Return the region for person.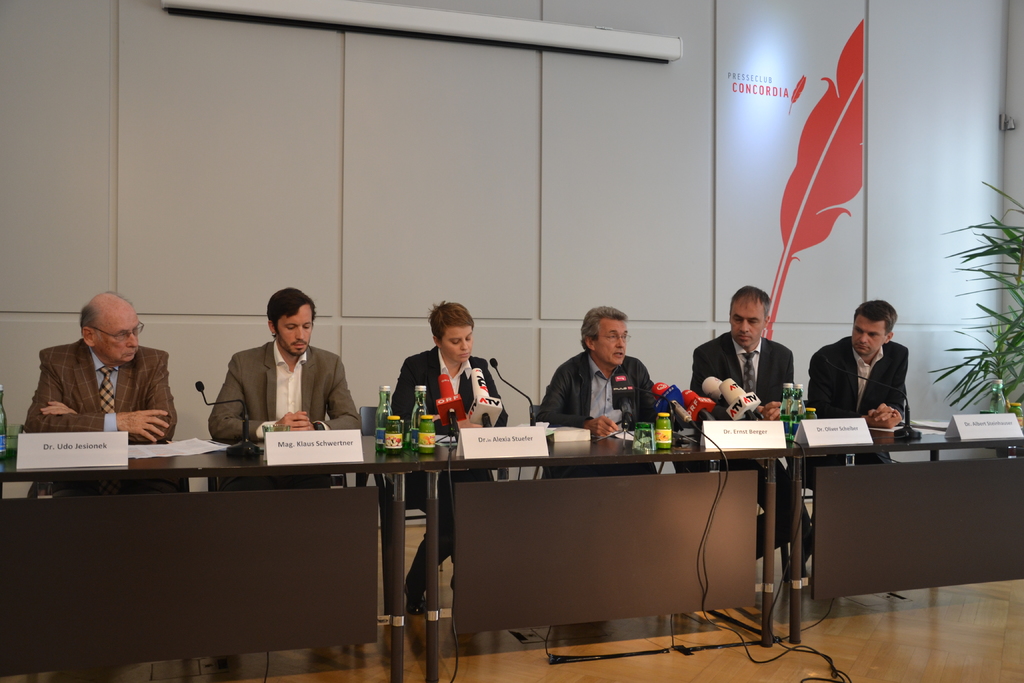
<bbox>203, 288, 363, 438</bbox>.
